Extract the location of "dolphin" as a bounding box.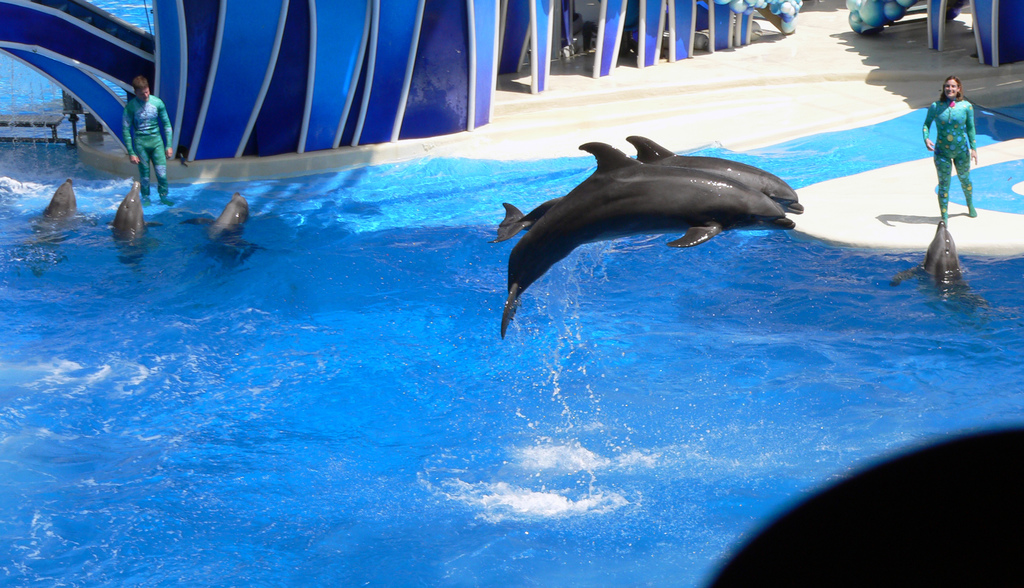
x1=885 y1=220 x2=997 y2=330.
